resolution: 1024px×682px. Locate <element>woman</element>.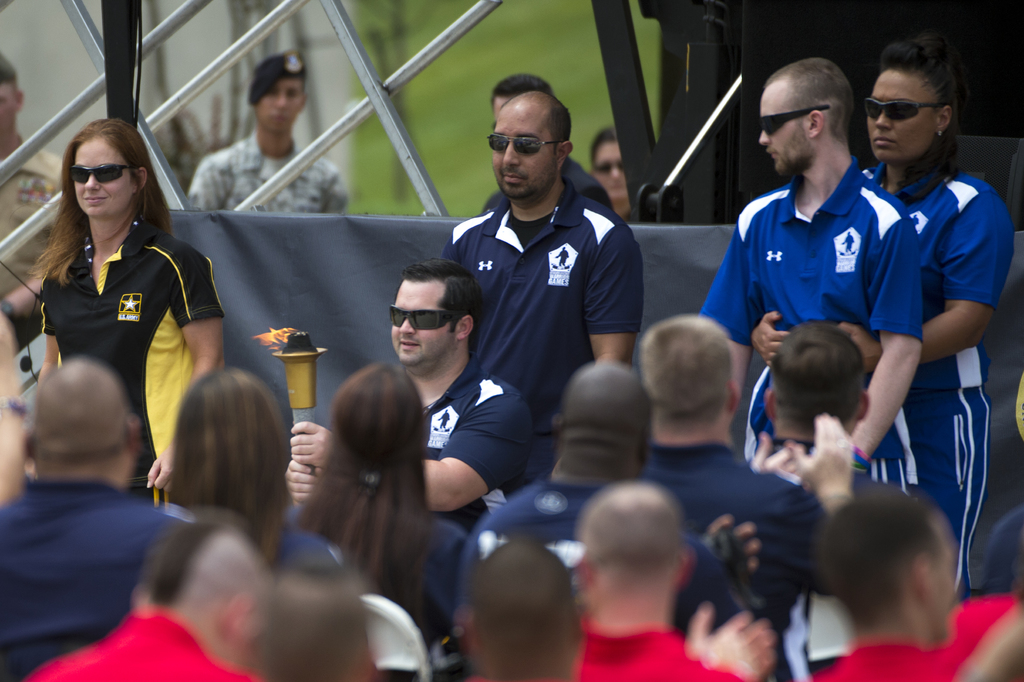
bbox=[291, 358, 477, 681].
